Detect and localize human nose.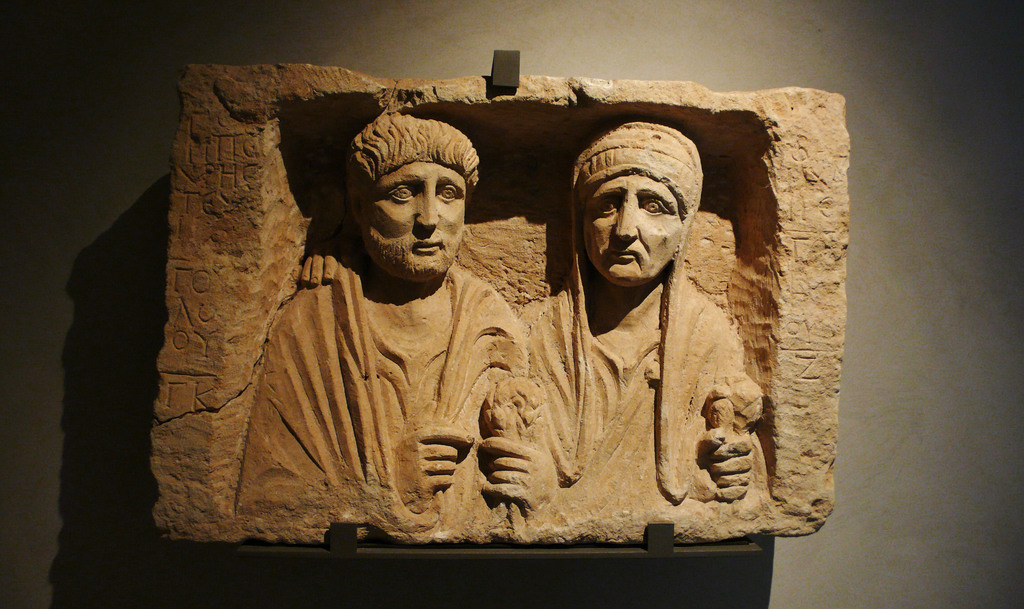
Localized at 614/205/636/240.
